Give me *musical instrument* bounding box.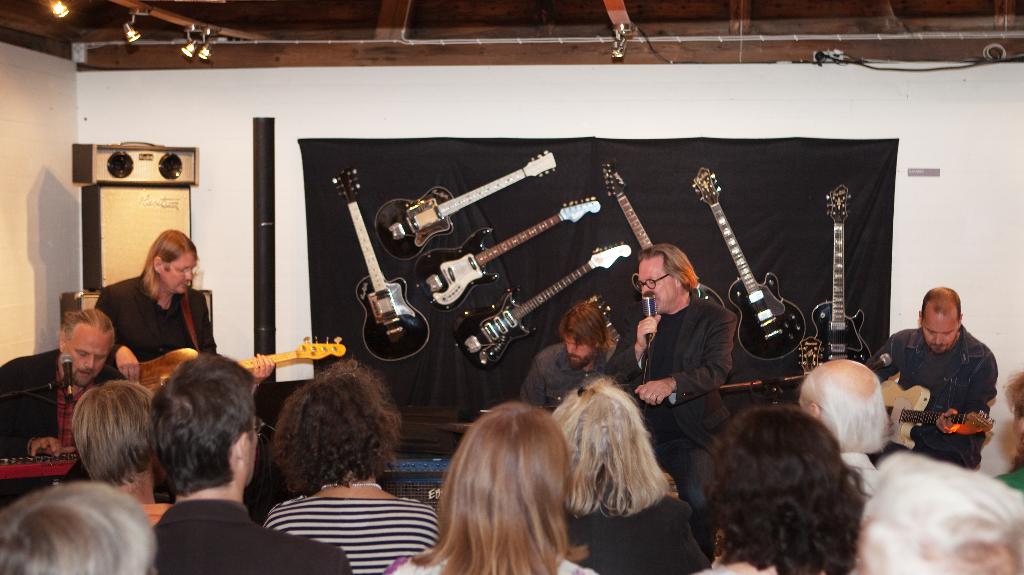
325,165,425,365.
